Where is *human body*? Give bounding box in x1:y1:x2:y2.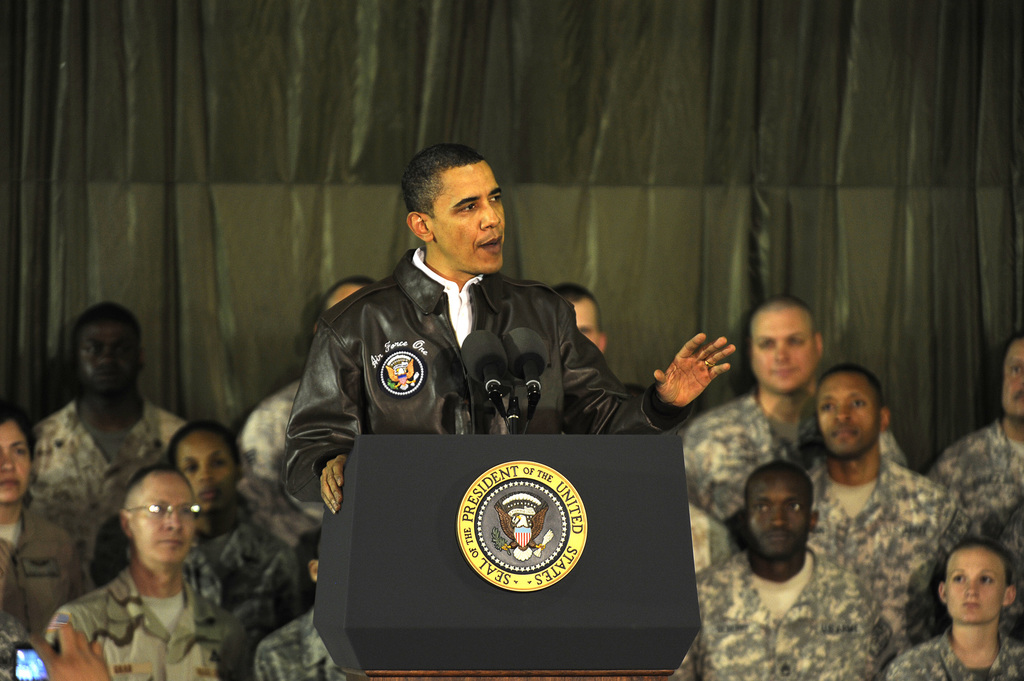
686:550:896:680.
